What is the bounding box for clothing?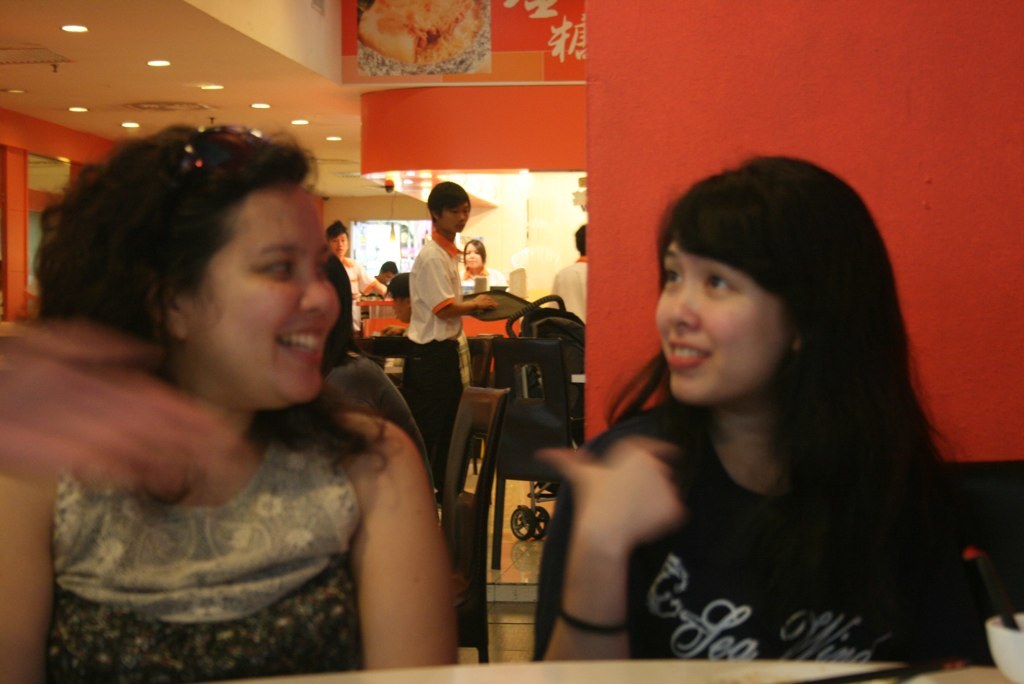
BBox(401, 232, 468, 347).
